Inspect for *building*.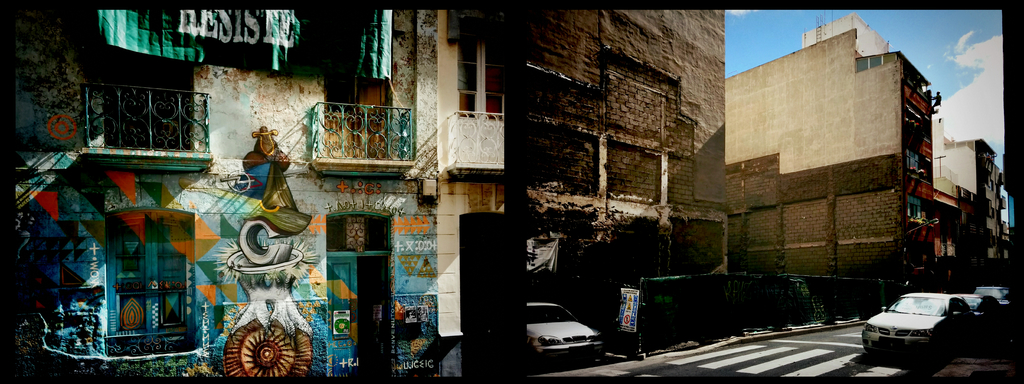
Inspection: bbox=(730, 13, 1006, 319).
